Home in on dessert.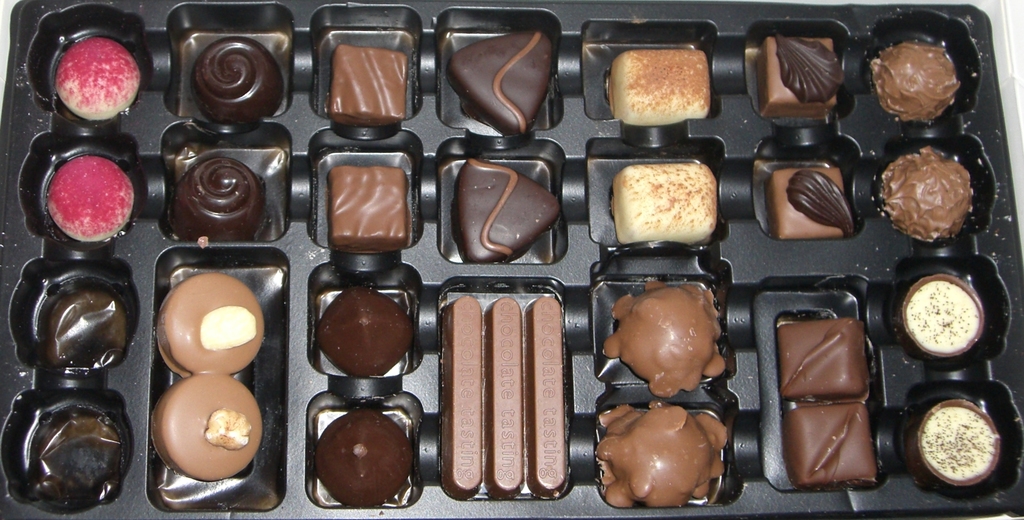
Homed in at 314/285/412/380.
